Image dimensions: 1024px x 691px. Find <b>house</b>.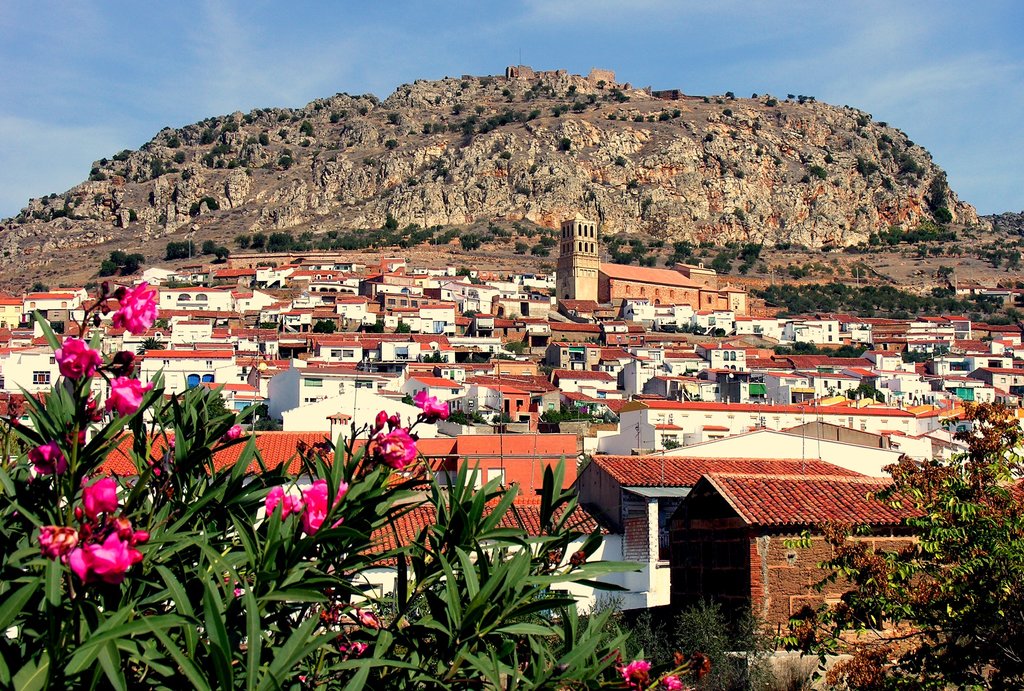
crop(430, 285, 455, 301).
